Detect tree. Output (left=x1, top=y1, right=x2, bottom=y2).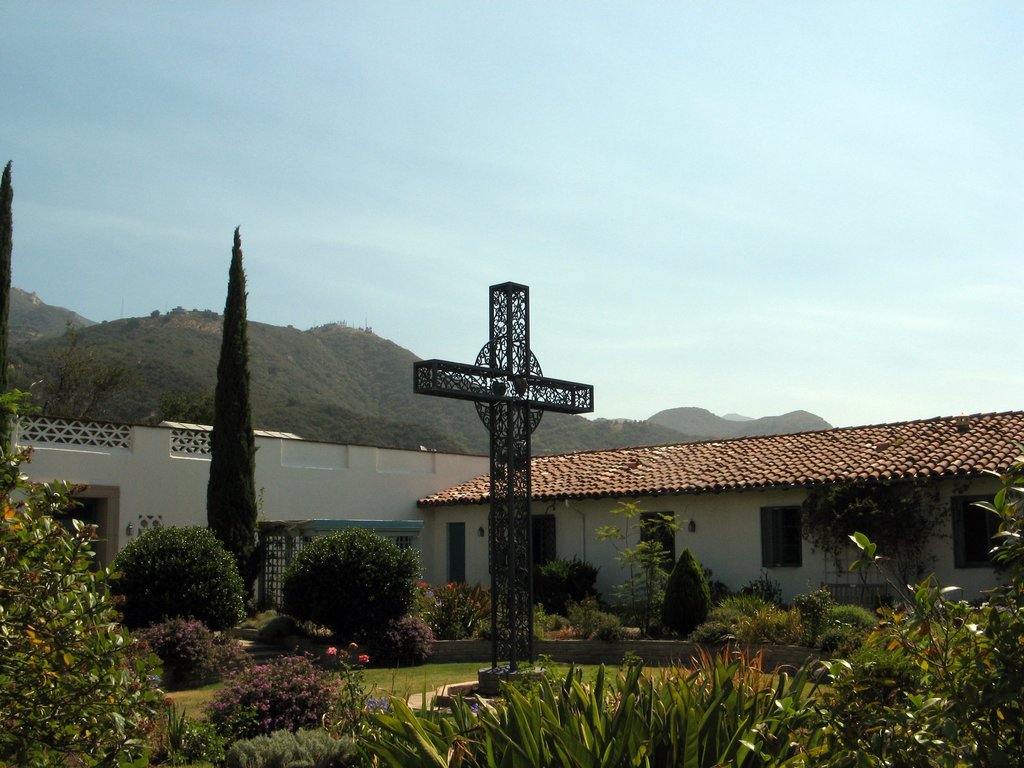
(left=15, top=312, right=212, bottom=425).
